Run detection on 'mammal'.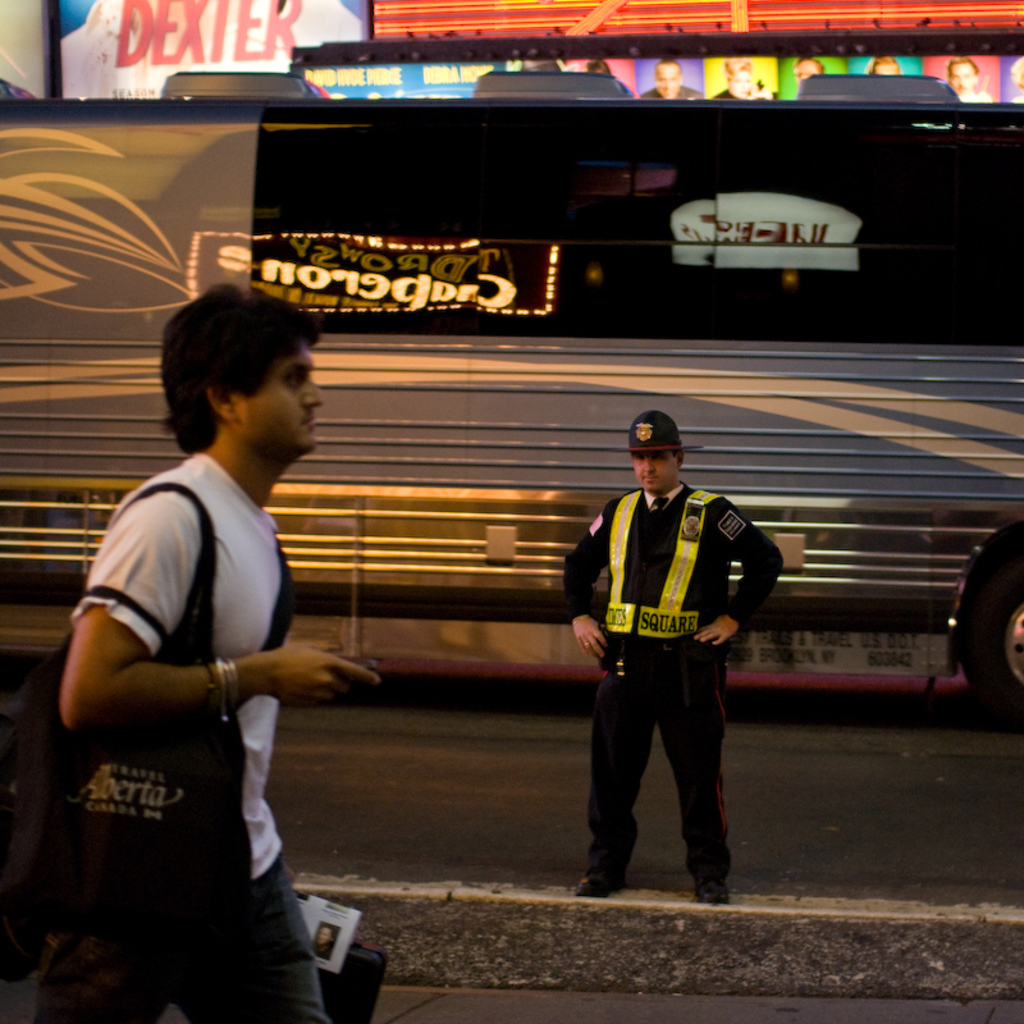
Result: 705 51 777 104.
